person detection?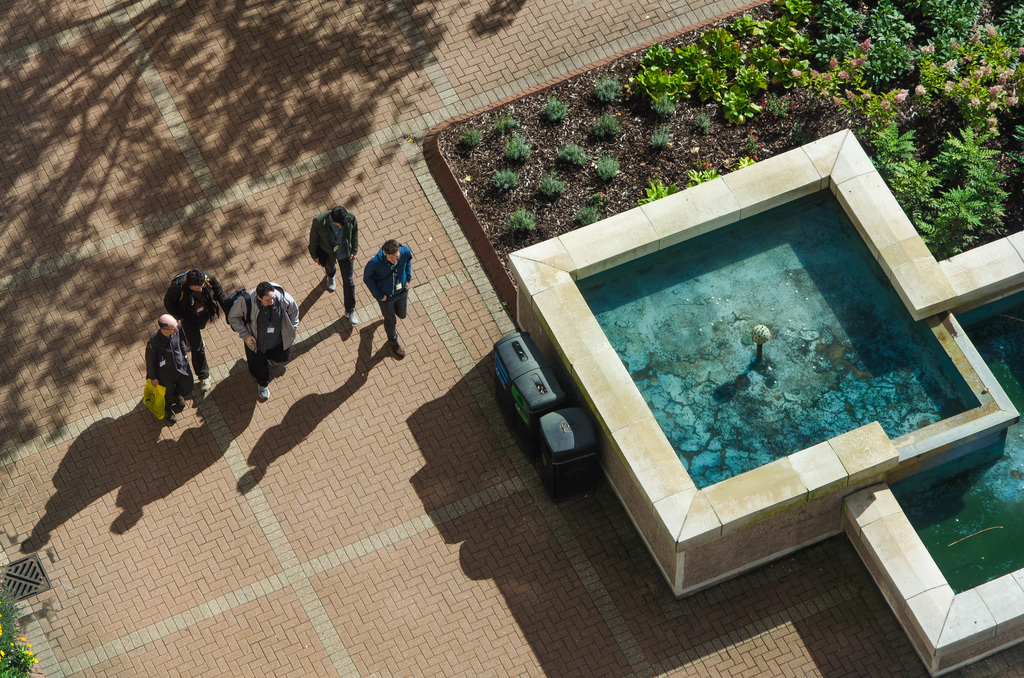
(left=164, top=270, right=228, bottom=392)
